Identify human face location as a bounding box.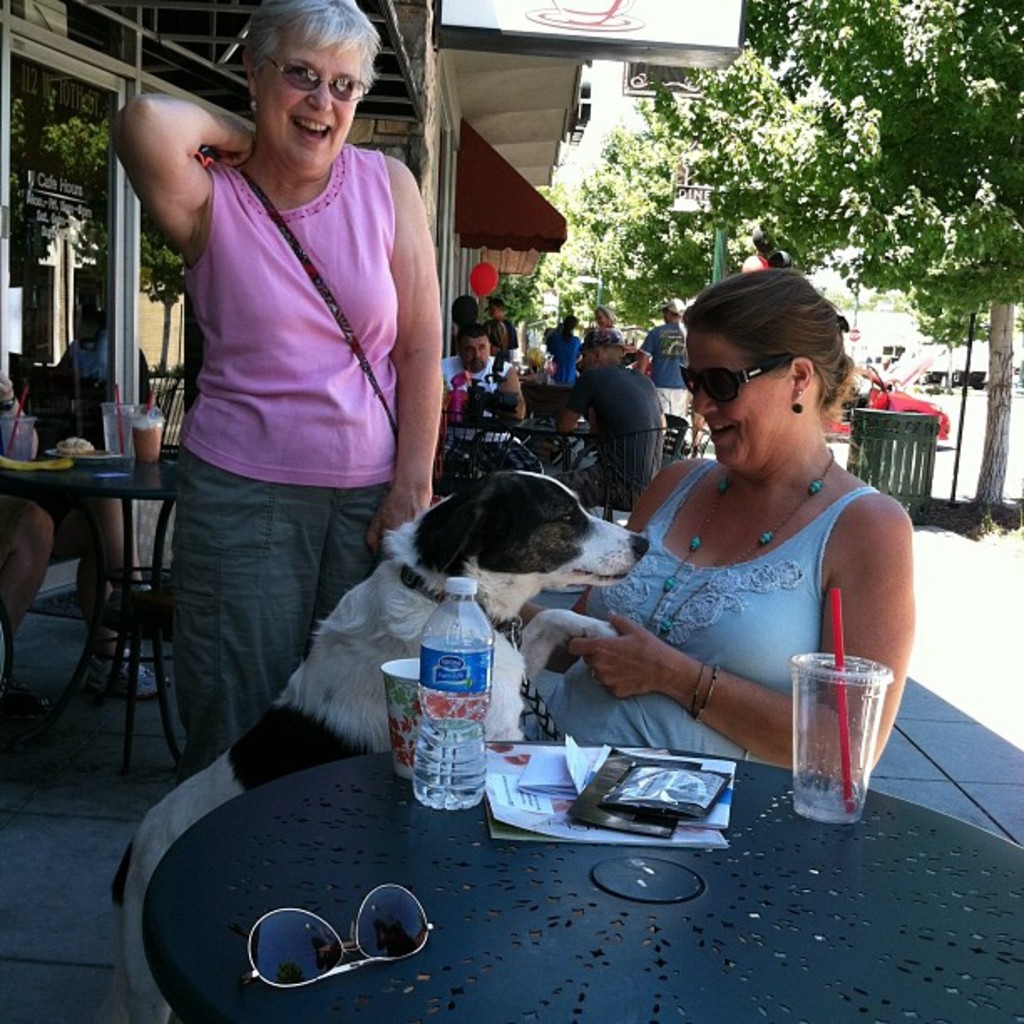
BBox(463, 340, 487, 366).
